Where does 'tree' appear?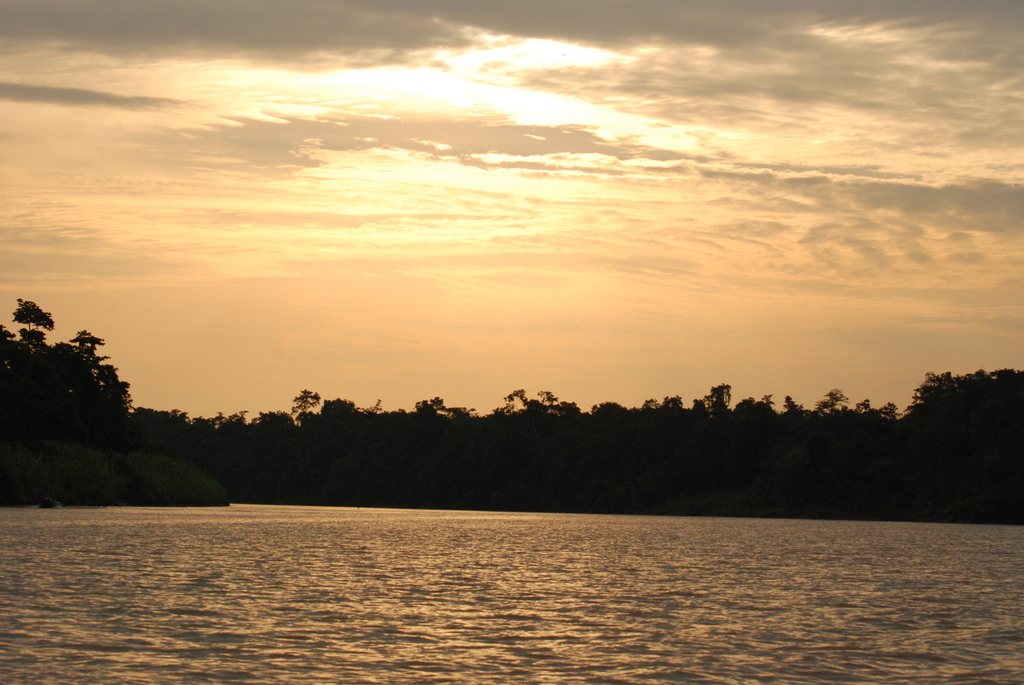
Appears at [x1=12, y1=298, x2=51, y2=343].
